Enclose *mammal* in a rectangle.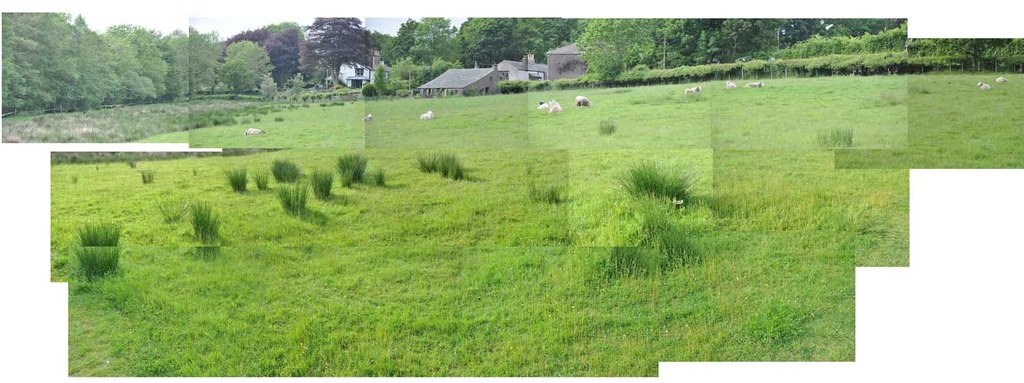
x1=244 y1=127 x2=266 y2=135.
